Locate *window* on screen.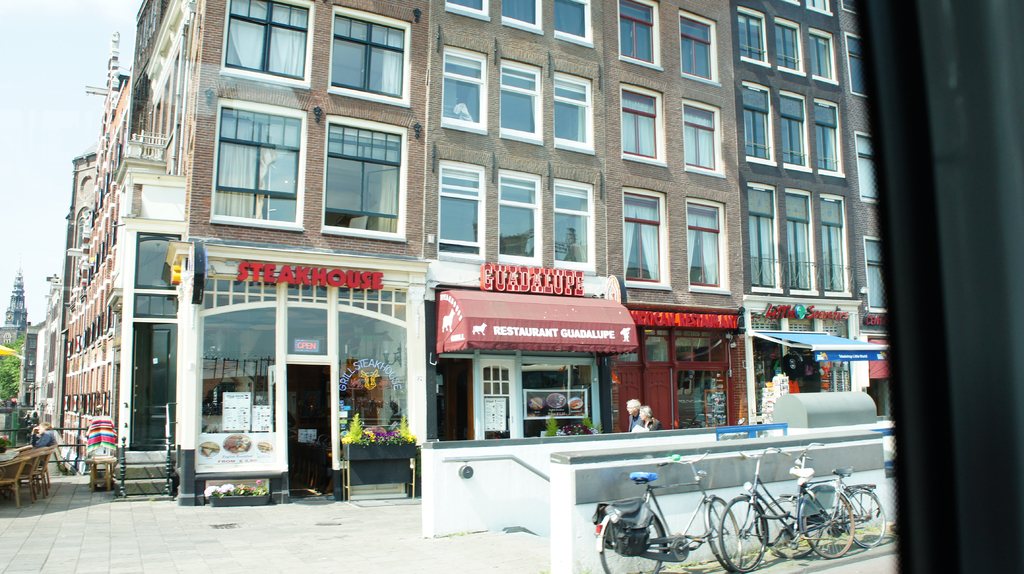
On screen at x1=550 y1=74 x2=594 y2=146.
